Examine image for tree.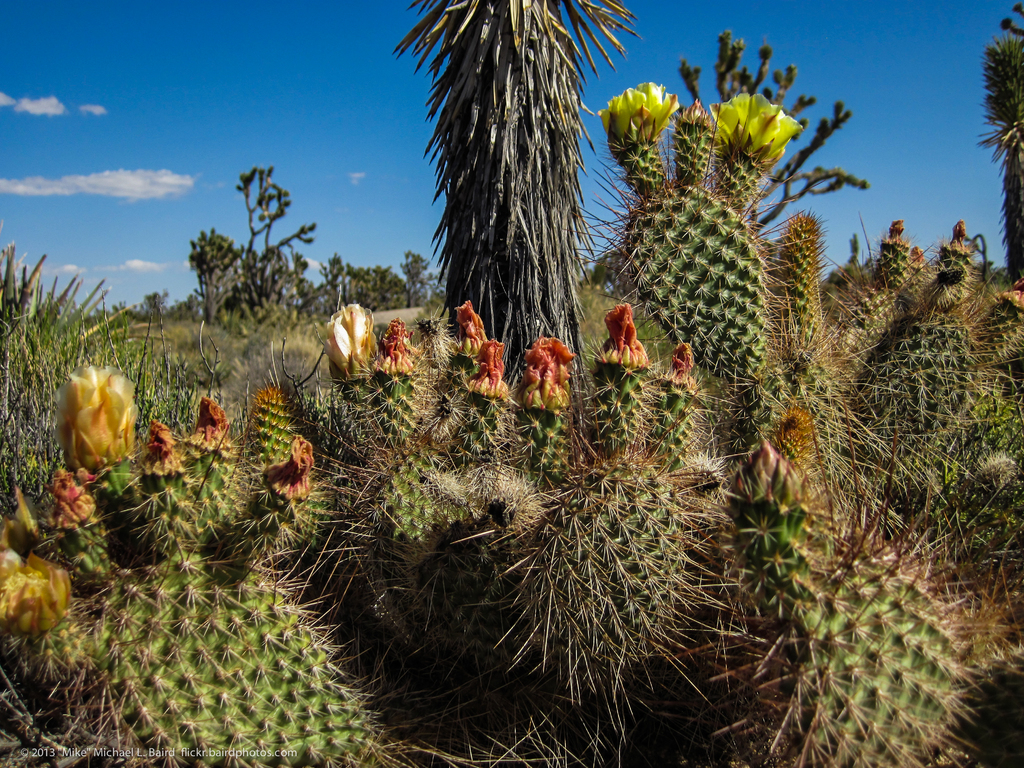
Examination result: 380, 19, 663, 369.
